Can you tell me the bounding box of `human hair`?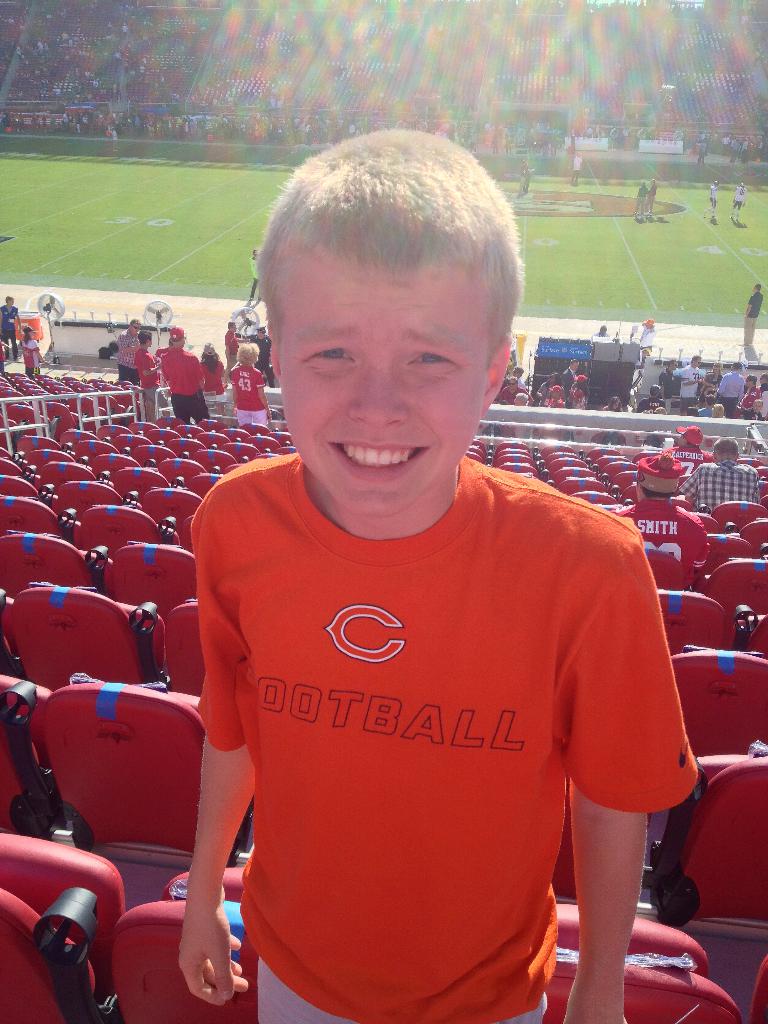
select_region(140, 332, 152, 346).
